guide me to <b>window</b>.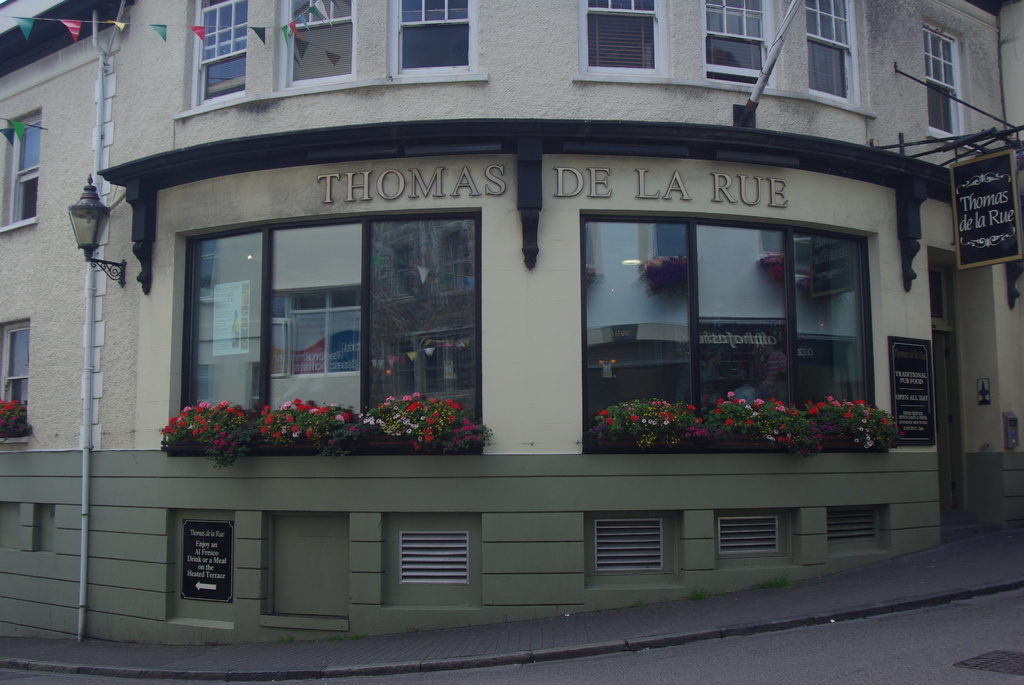
Guidance: bbox=(797, 0, 876, 111).
